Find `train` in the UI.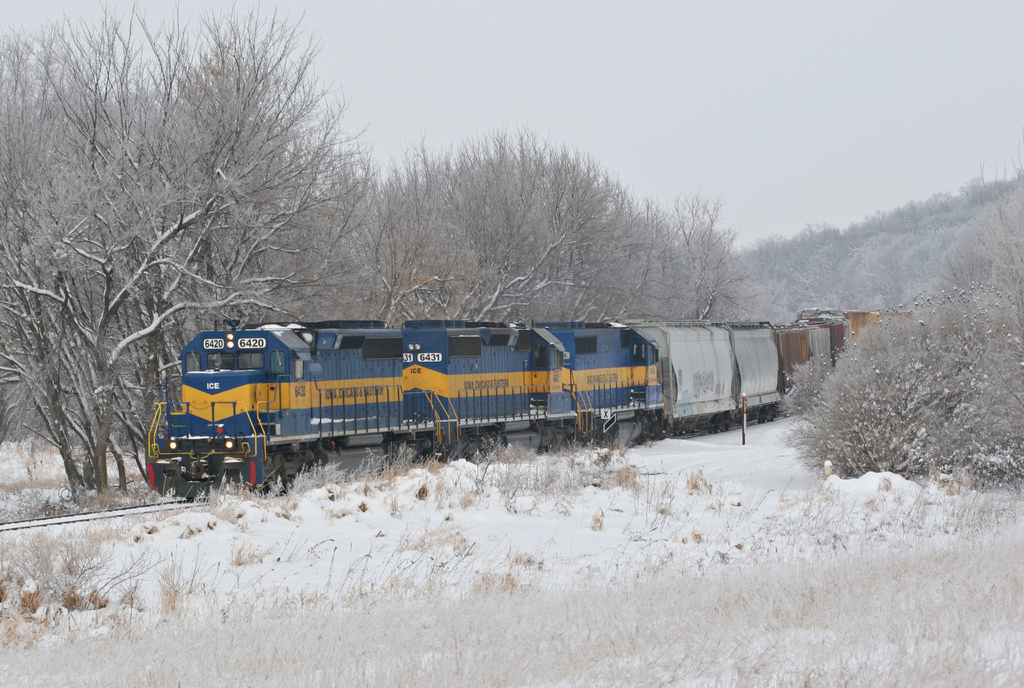
UI element at (x1=141, y1=314, x2=916, y2=505).
